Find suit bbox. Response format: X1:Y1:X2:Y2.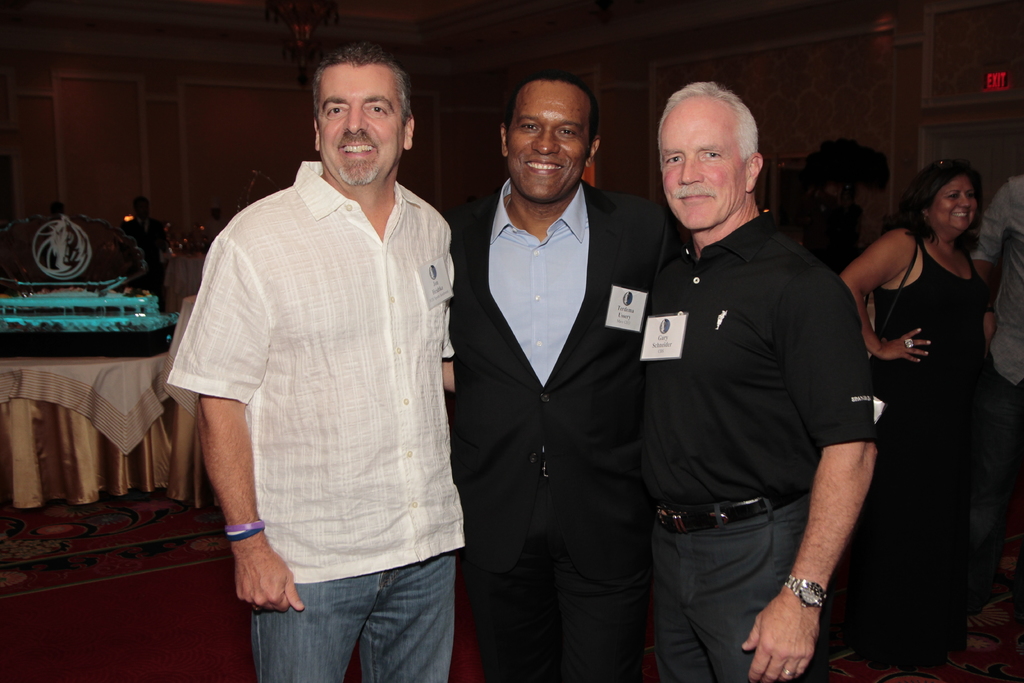
443:177:663:682.
